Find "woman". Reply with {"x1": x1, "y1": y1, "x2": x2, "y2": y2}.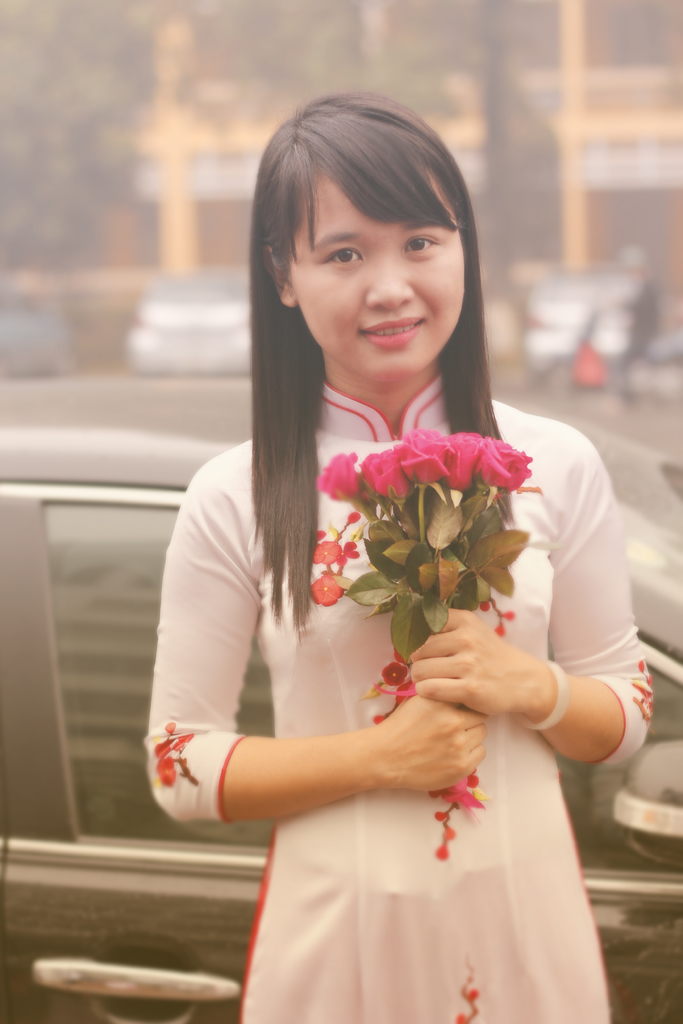
{"x1": 139, "y1": 91, "x2": 656, "y2": 1023}.
